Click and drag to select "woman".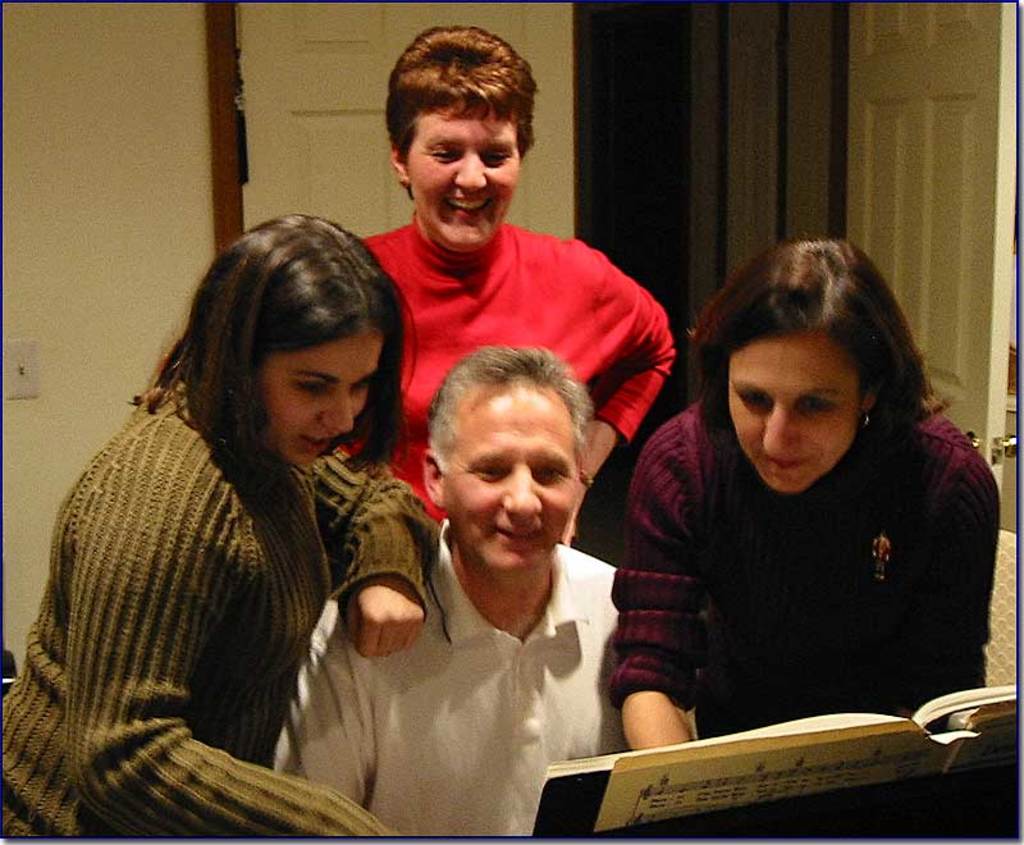
Selection: x1=0, y1=211, x2=442, y2=844.
